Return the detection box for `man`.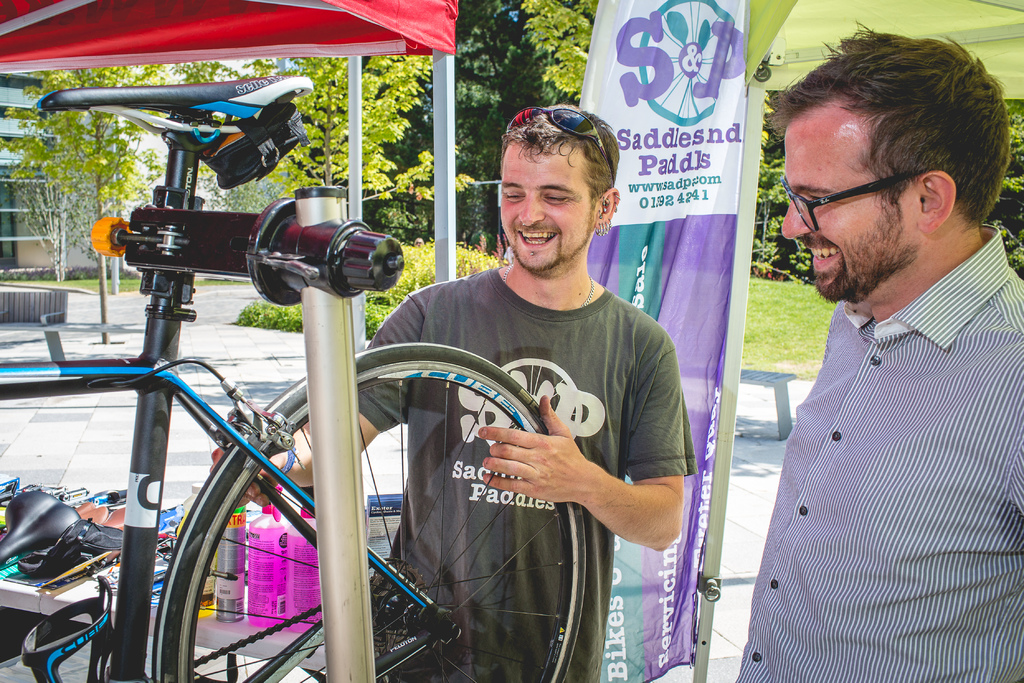
730 23 1023 682.
